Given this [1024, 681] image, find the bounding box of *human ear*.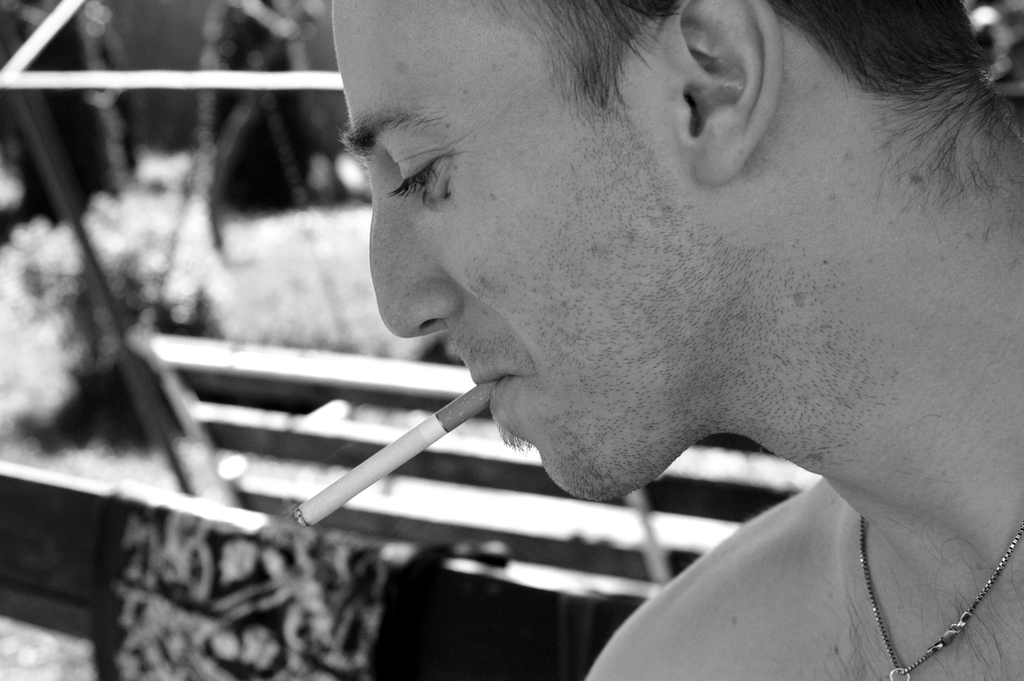
detection(653, 0, 783, 183).
